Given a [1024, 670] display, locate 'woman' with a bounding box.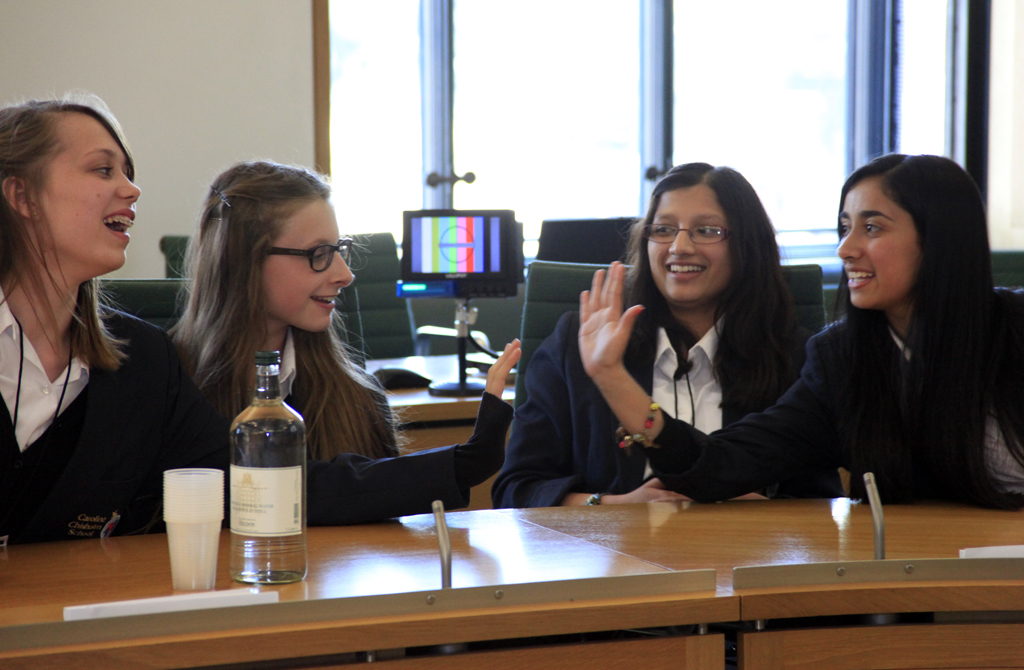
Located: crop(573, 151, 1023, 510).
